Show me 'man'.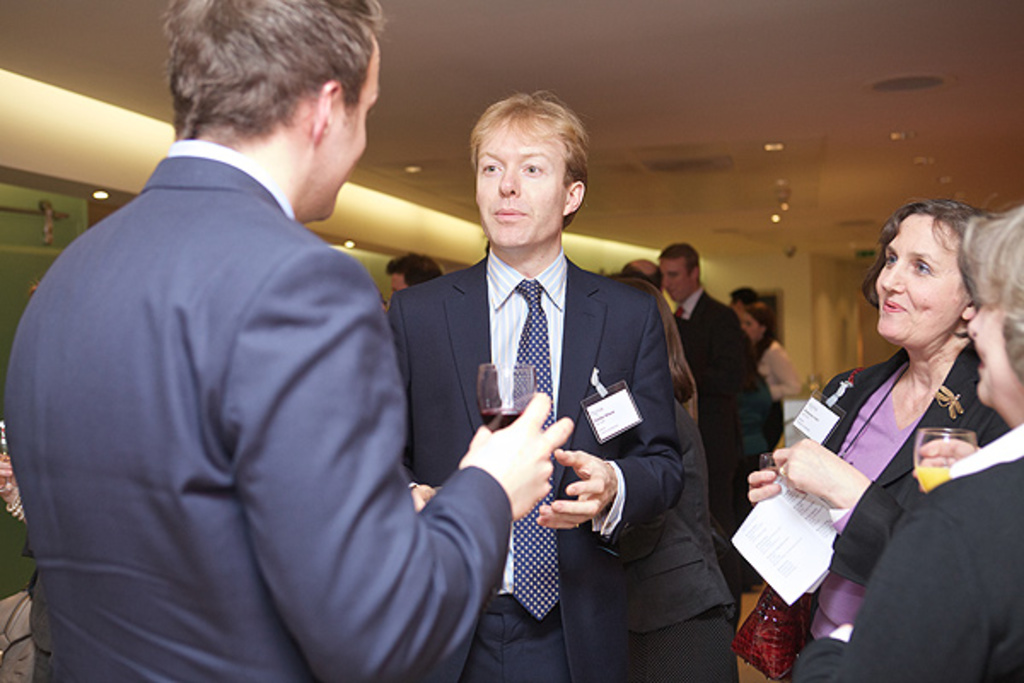
'man' is here: [left=654, top=237, right=758, bottom=599].
